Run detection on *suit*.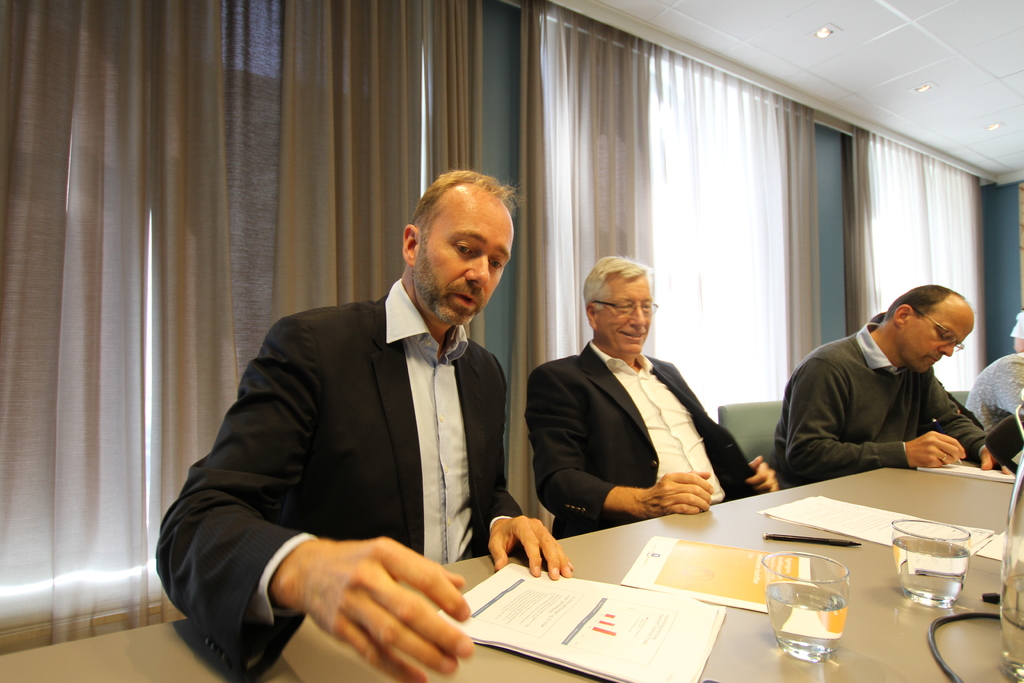
Result: (185, 193, 563, 653).
